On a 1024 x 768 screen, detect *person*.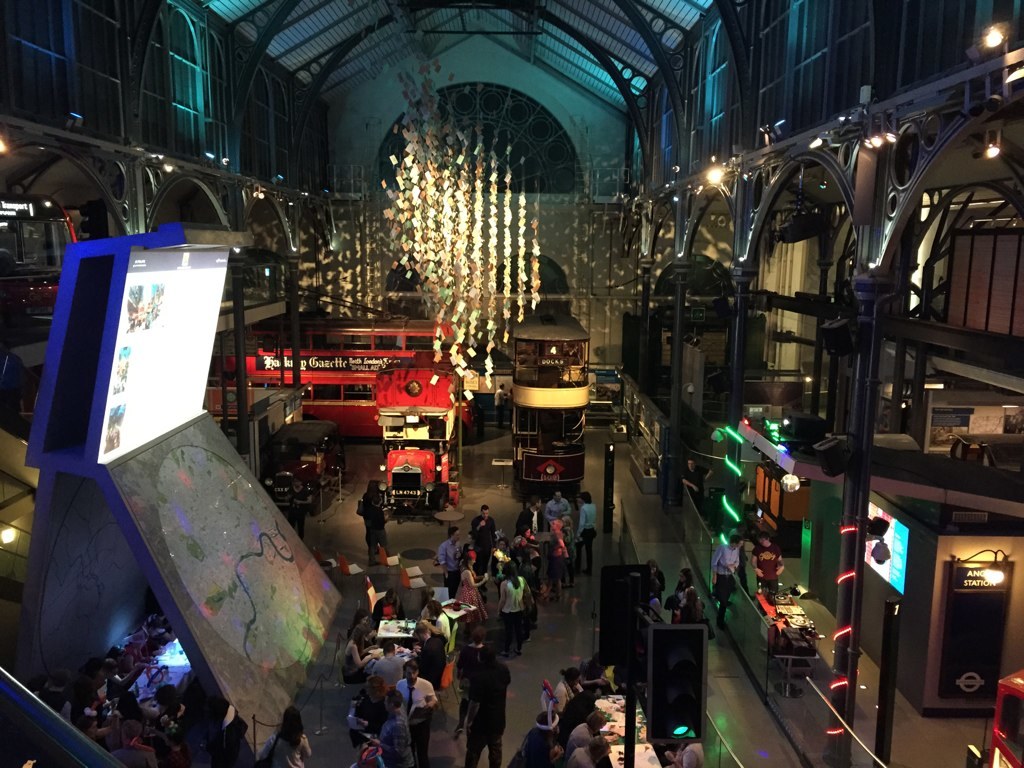
{"x1": 711, "y1": 535, "x2": 744, "y2": 628}.
